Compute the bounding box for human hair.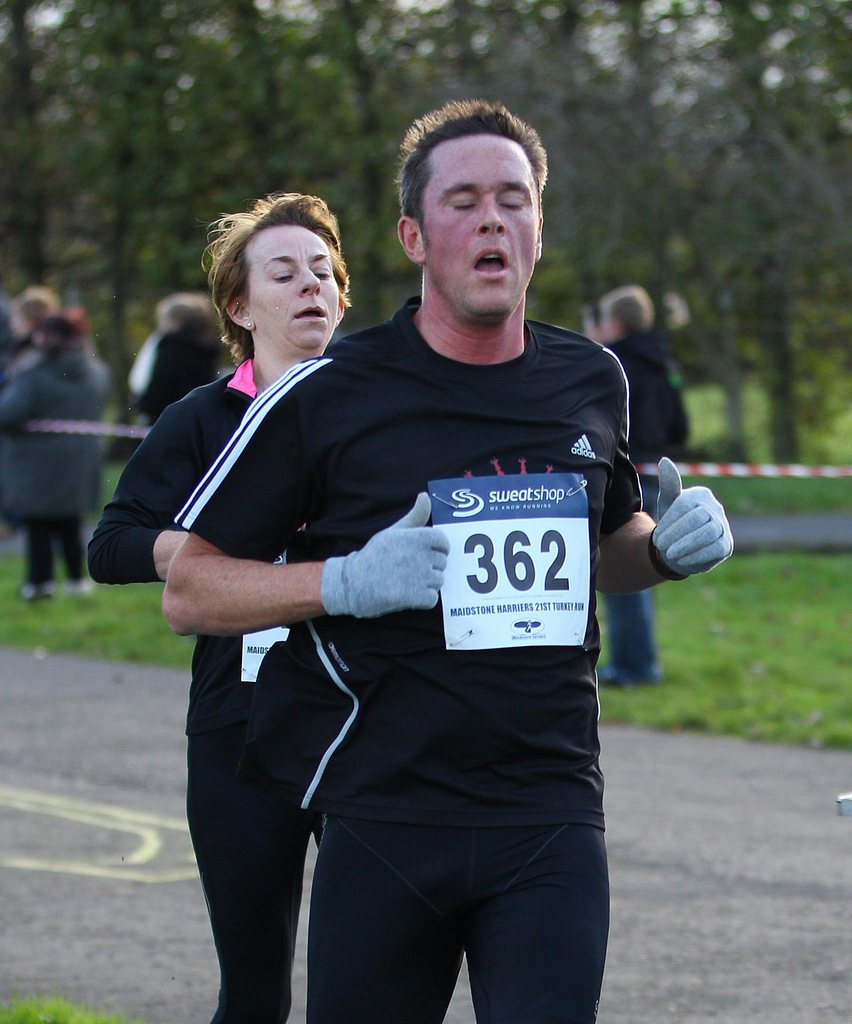
{"x1": 604, "y1": 287, "x2": 655, "y2": 338}.
